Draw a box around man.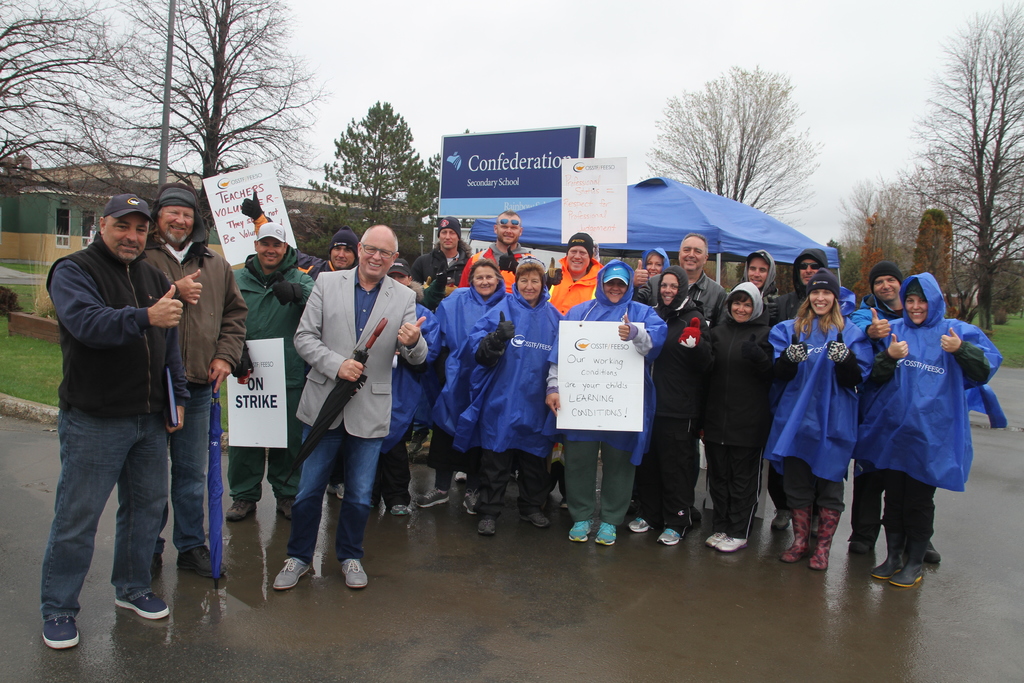
(left=771, top=246, right=834, bottom=527).
